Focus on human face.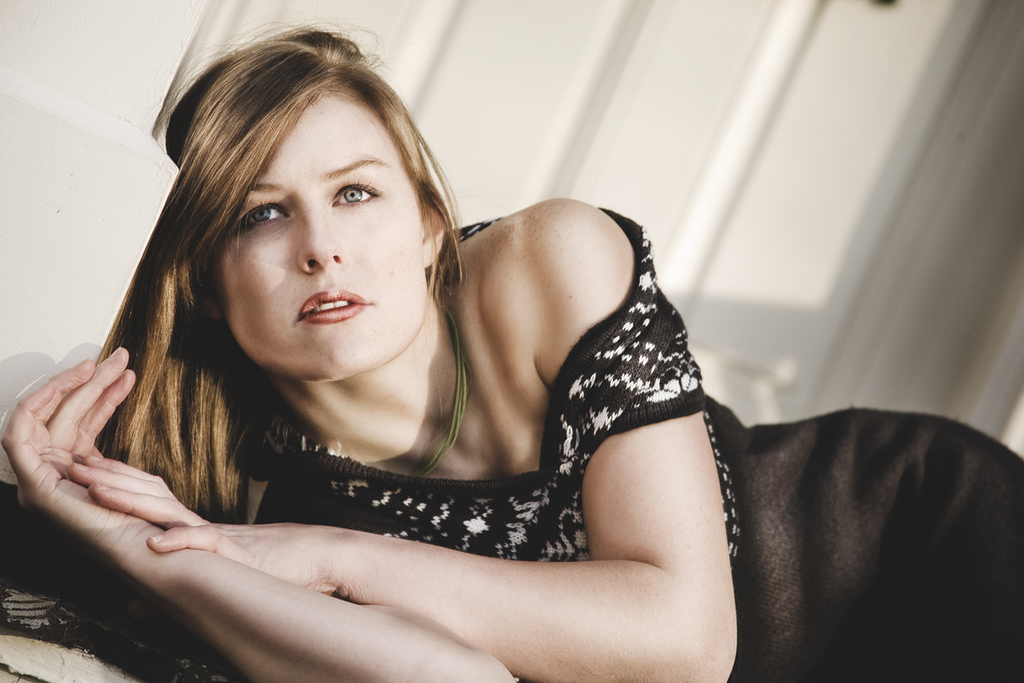
Focused at 213, 93, 425, 381.
